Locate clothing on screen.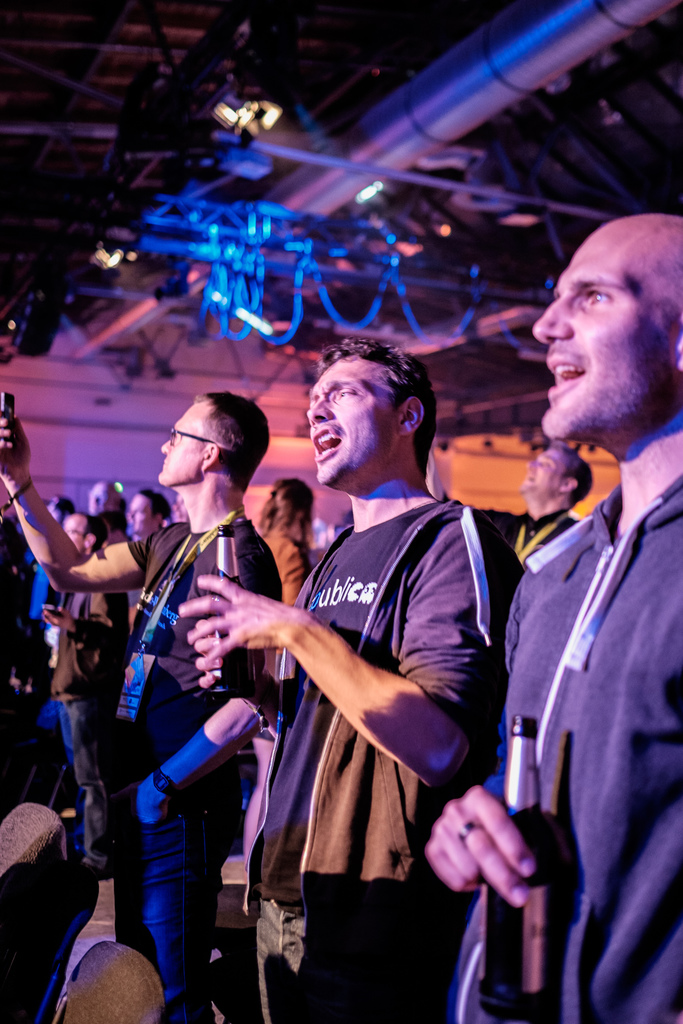
On screen at [449, 479, 682, 1023].
